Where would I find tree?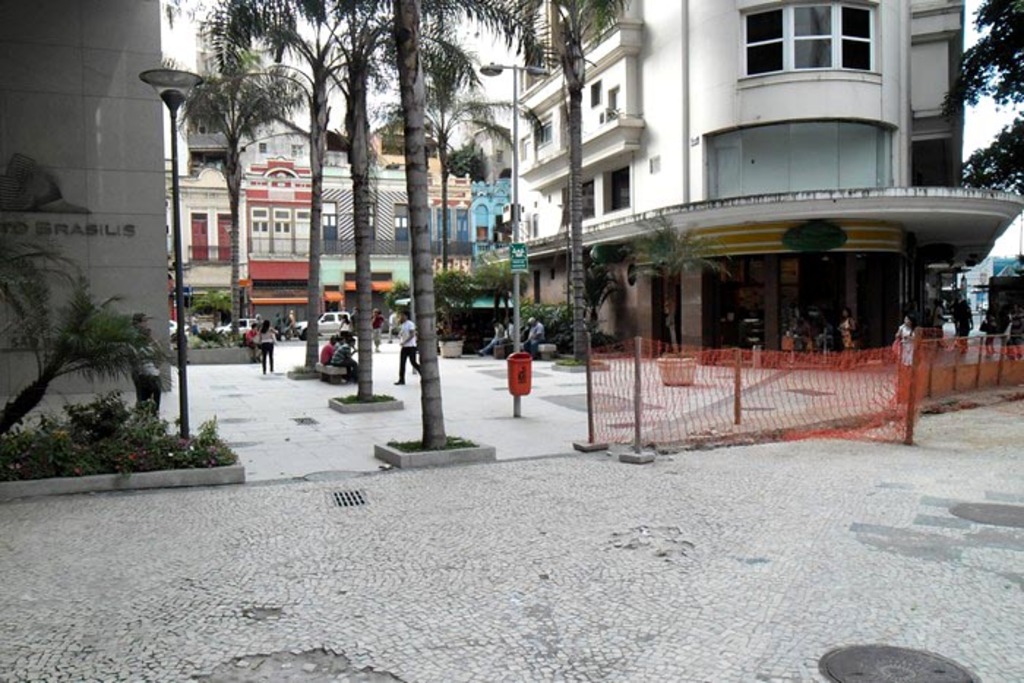
At bbox=[619, 216, 730, 350].
